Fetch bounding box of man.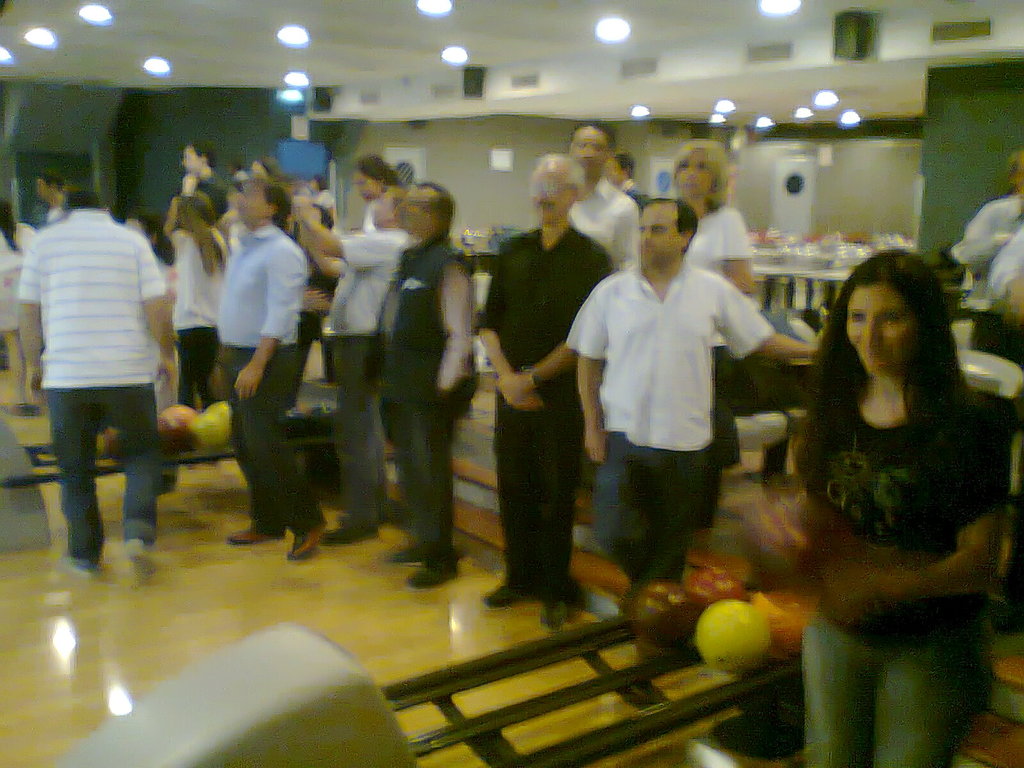
Bbox: 178:141:234:216.
